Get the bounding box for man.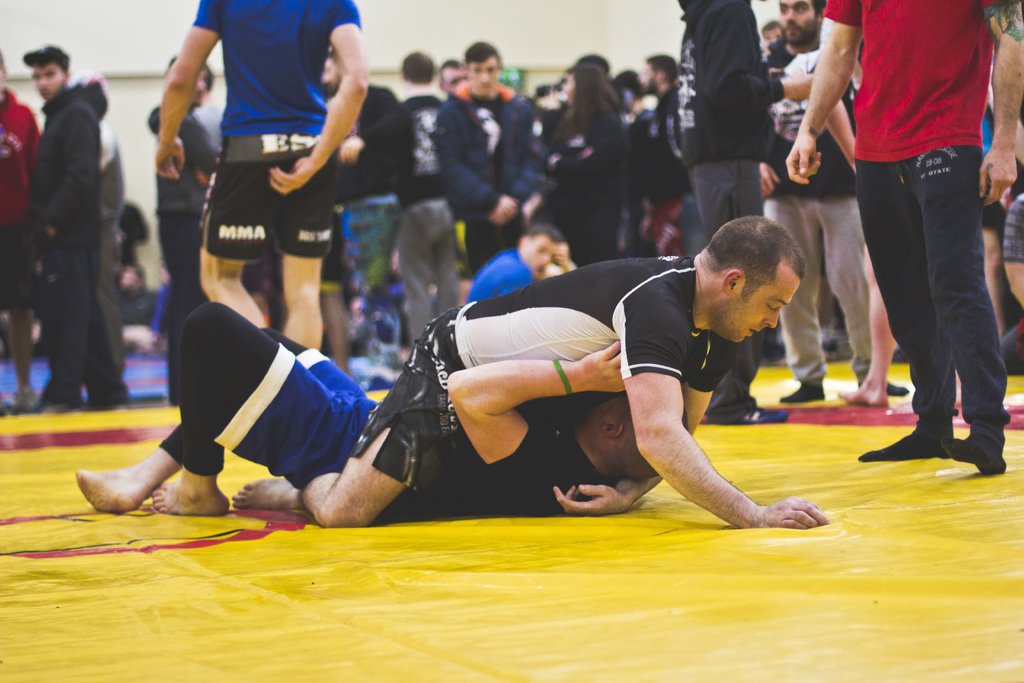
region(319, 53, 410, 389).
